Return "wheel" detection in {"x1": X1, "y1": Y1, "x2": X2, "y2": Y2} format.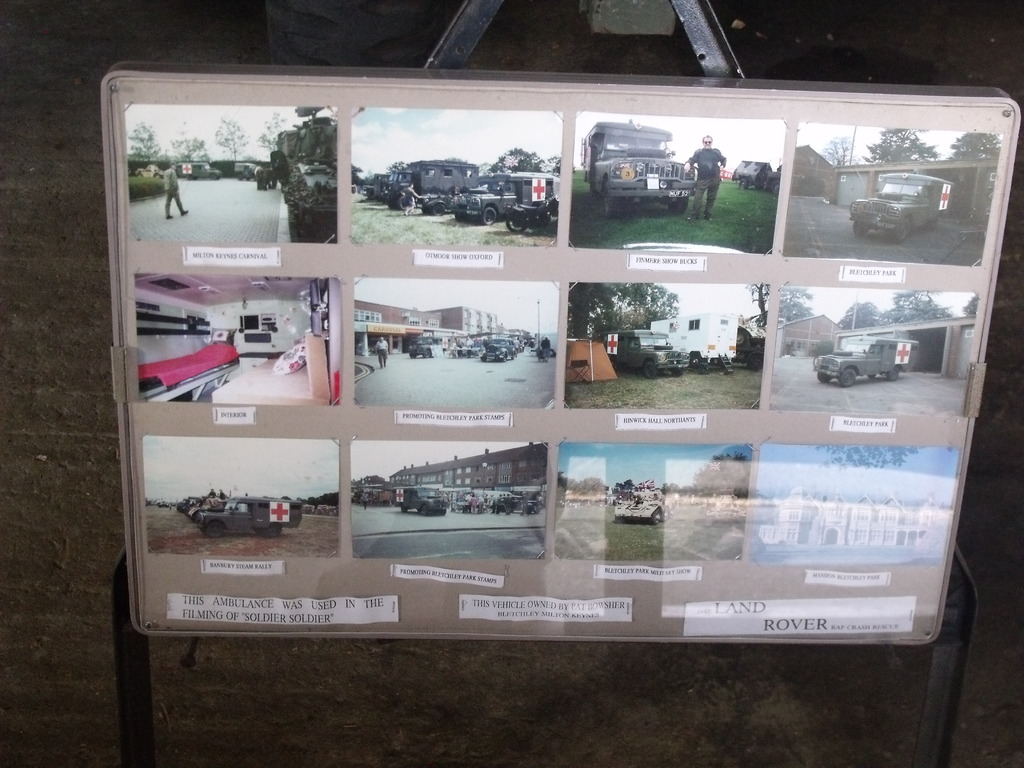
{"x1": 423, "y1": 204, "x2": 433, "y2": 214}.
